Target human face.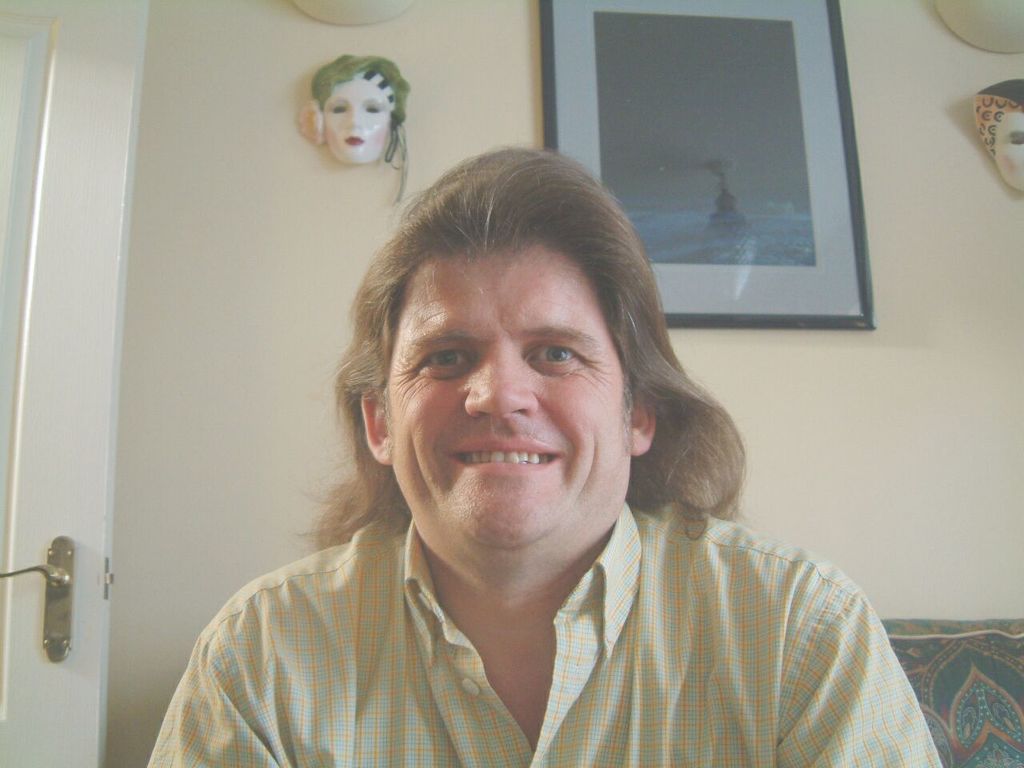
Target region: crop(385, 261, 633, 559).
